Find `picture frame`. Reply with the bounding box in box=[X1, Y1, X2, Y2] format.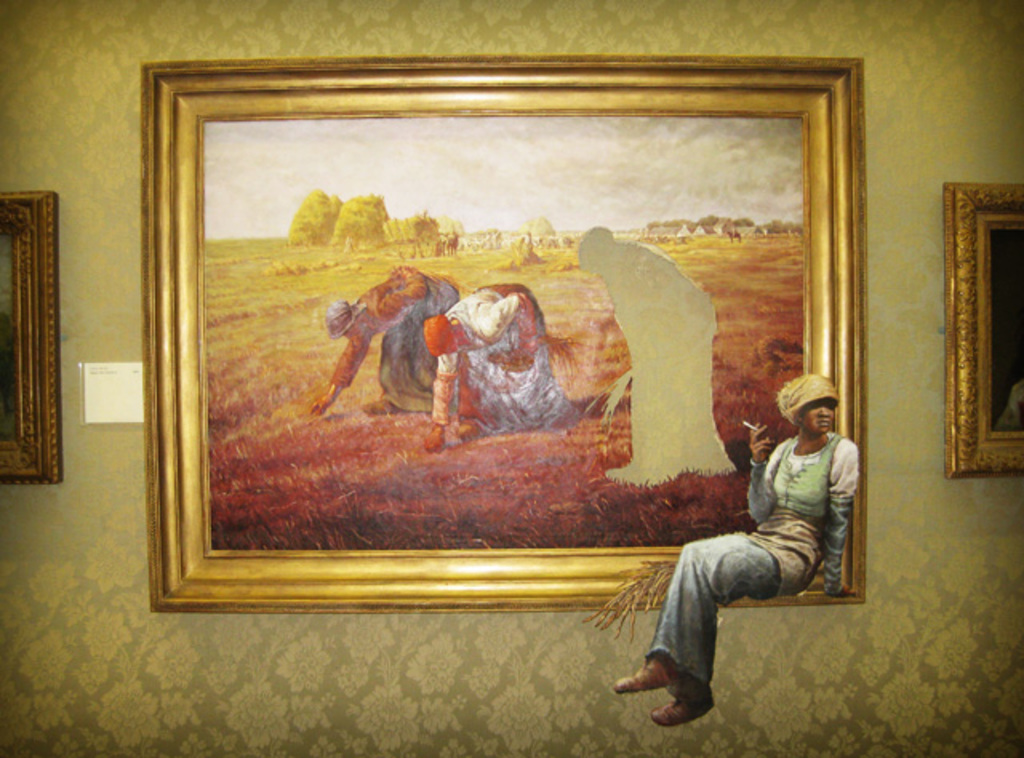
box=[944, 178, 1022, 480].
